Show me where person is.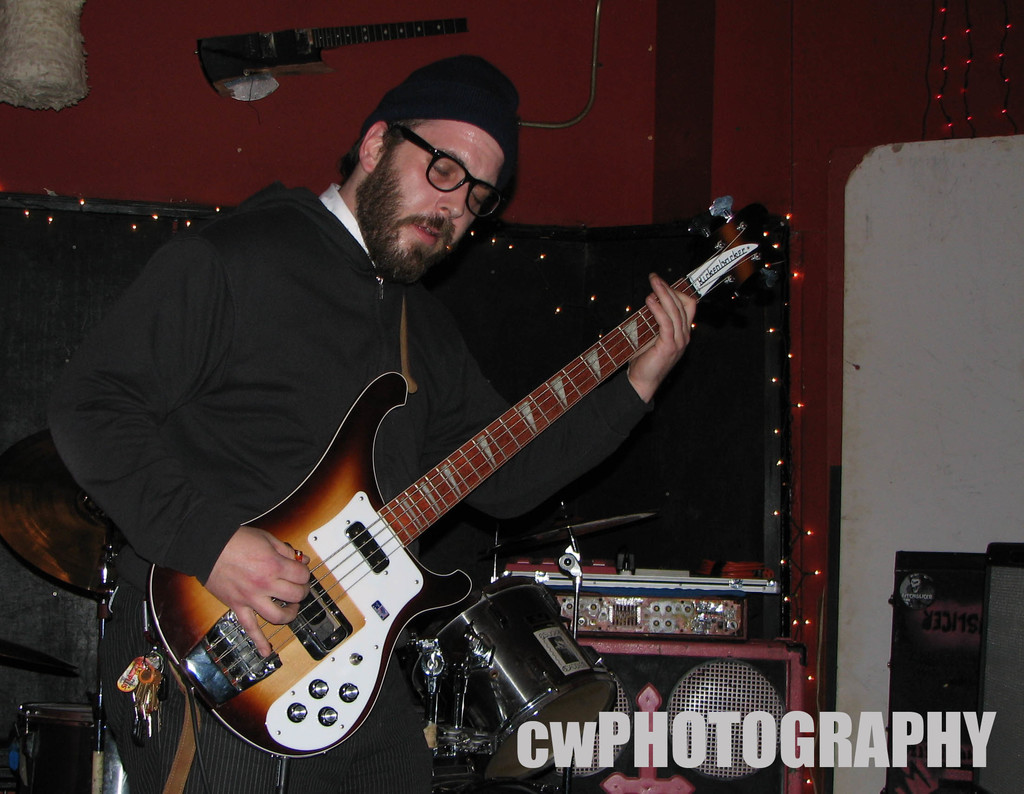
person is at (x1=154, y1=83, x2=783, y2=786).
